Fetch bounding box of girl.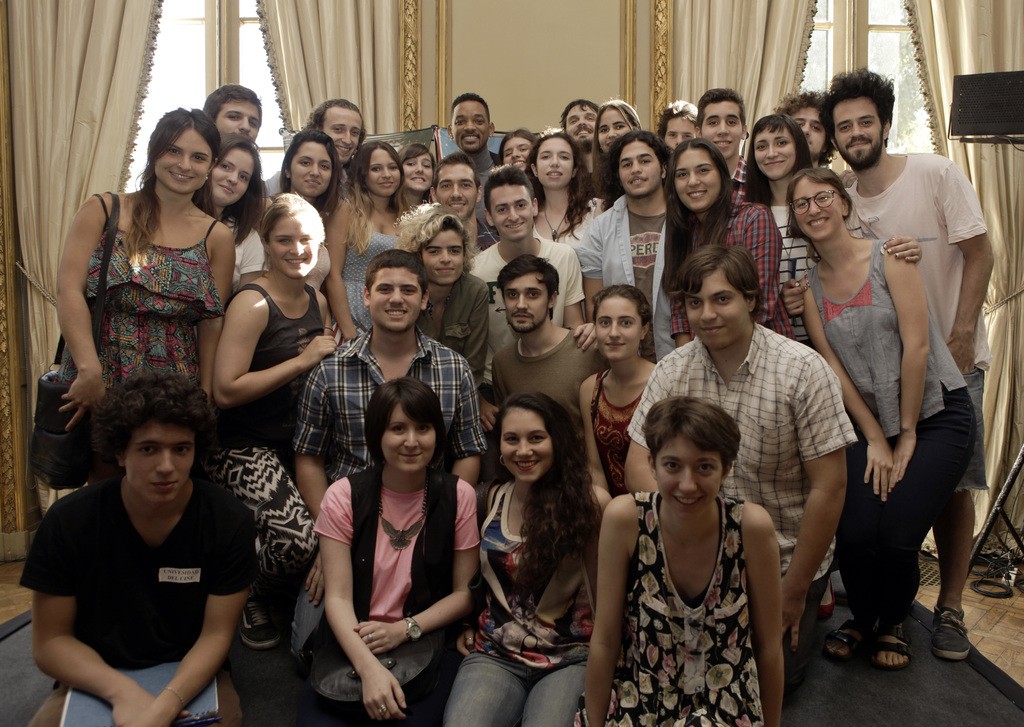
Bbox: crop(662, 138, 797, 339).
